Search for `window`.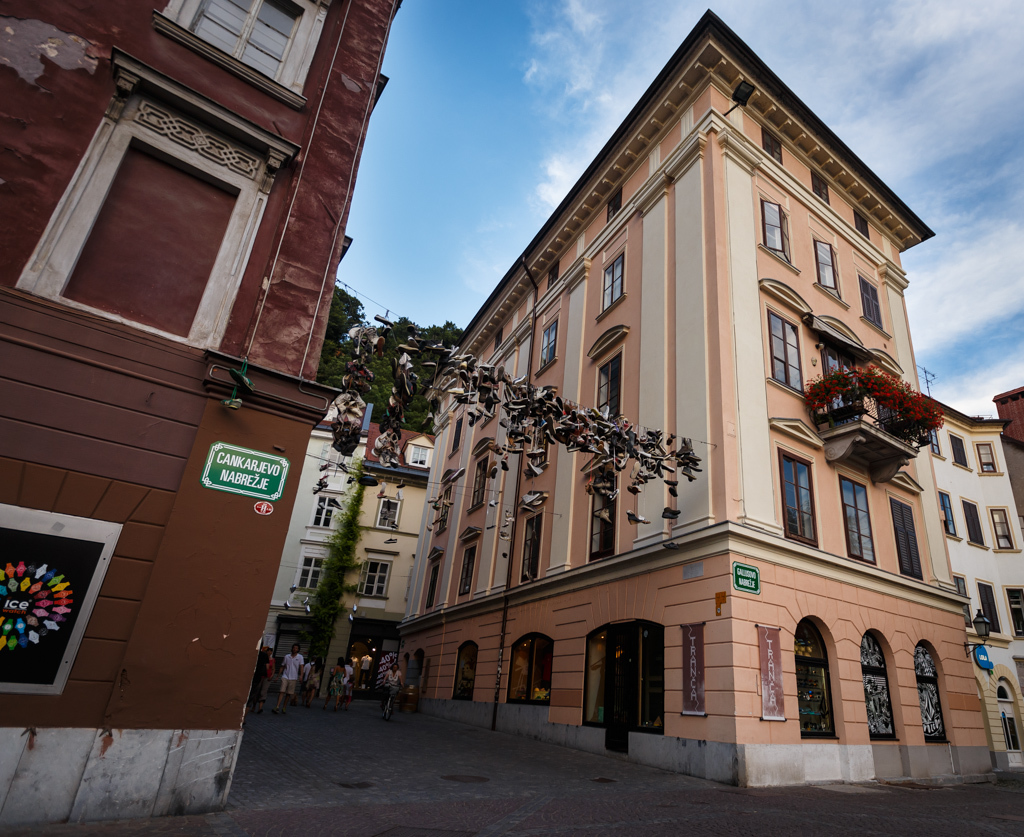
Found at (left=839, top=465, right=880, bottom=571).
